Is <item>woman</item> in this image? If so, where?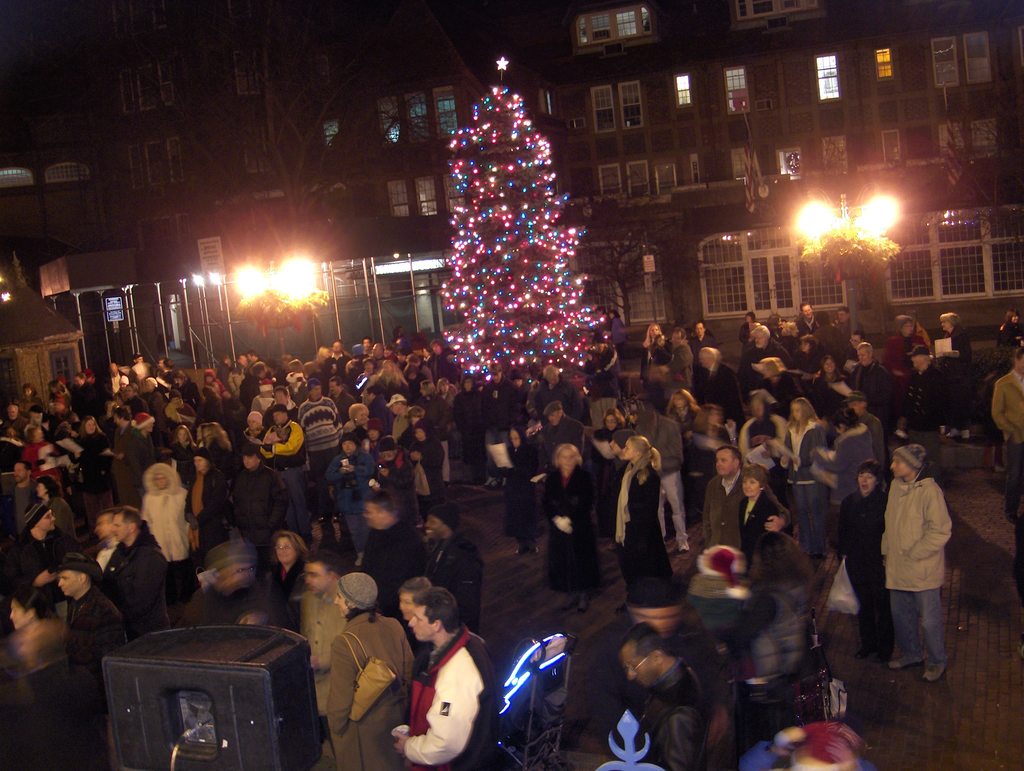
Yes, at x1=627, y1=403, x2=685, y2=546.
